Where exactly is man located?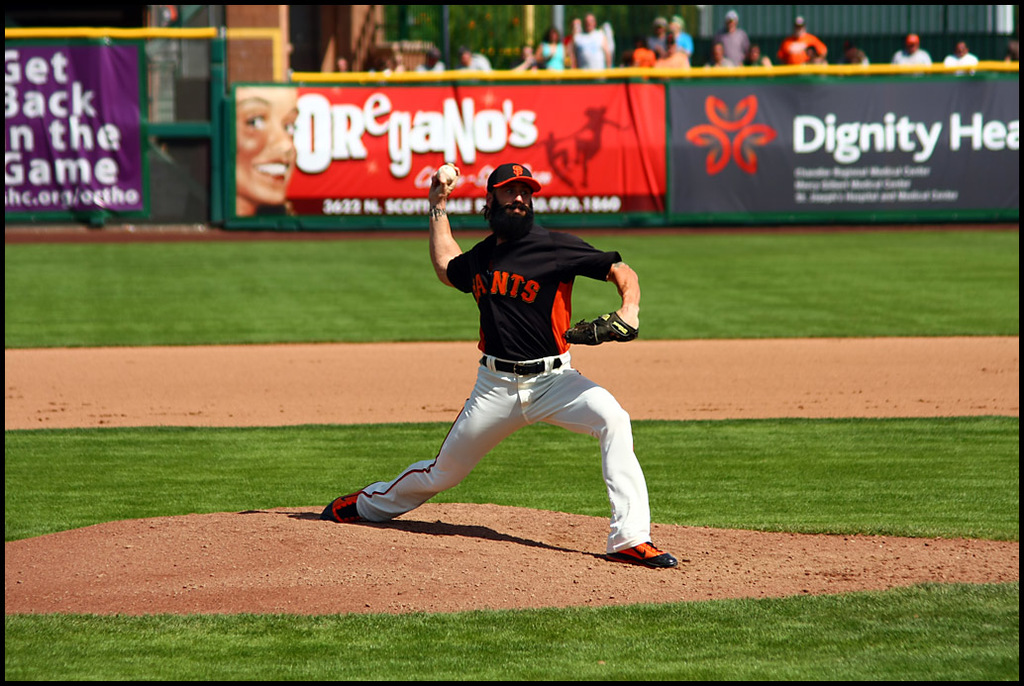
Its bounding box is [571, 15, 608, 68].
